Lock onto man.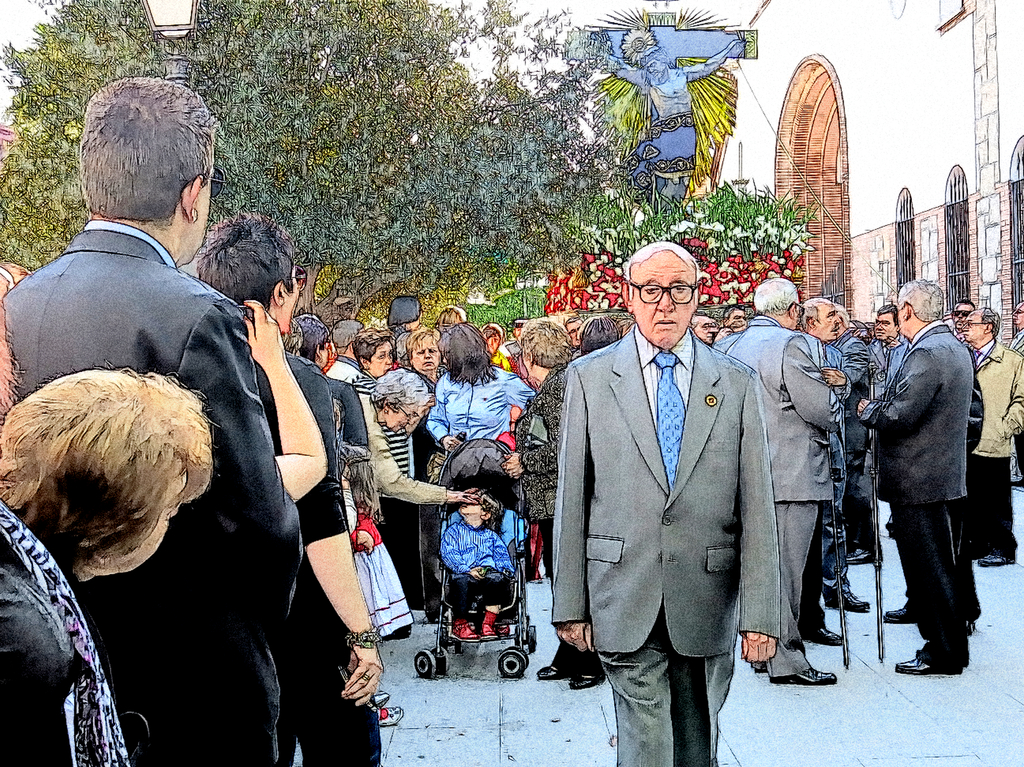
Locked: BBox(1014, 298, 1023, 482).
